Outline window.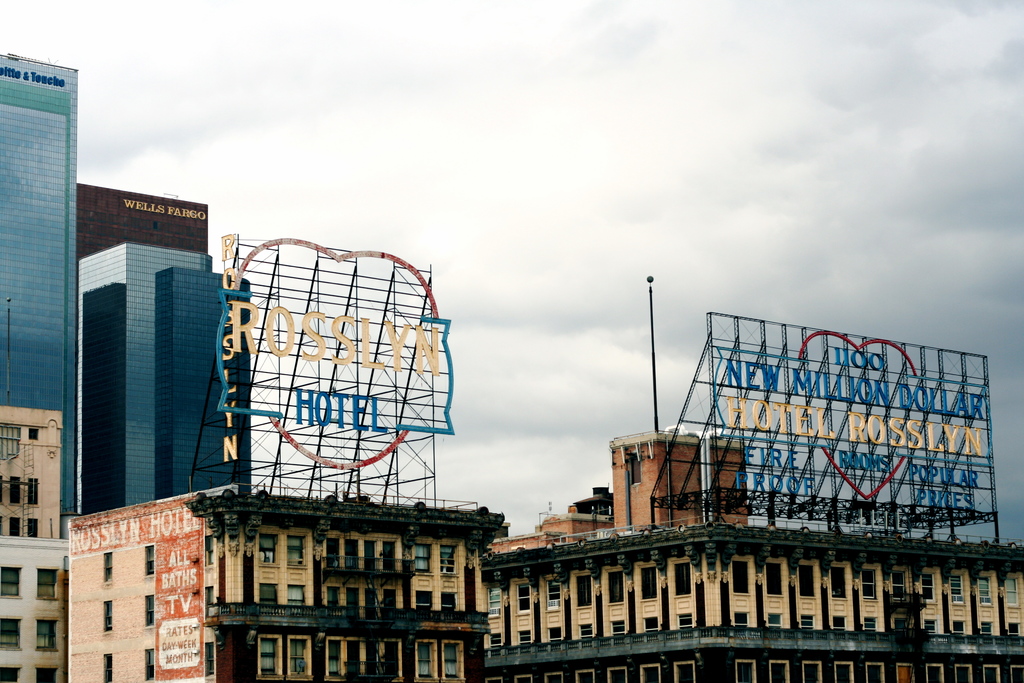
Outline: [945, 576, 963, 607].
